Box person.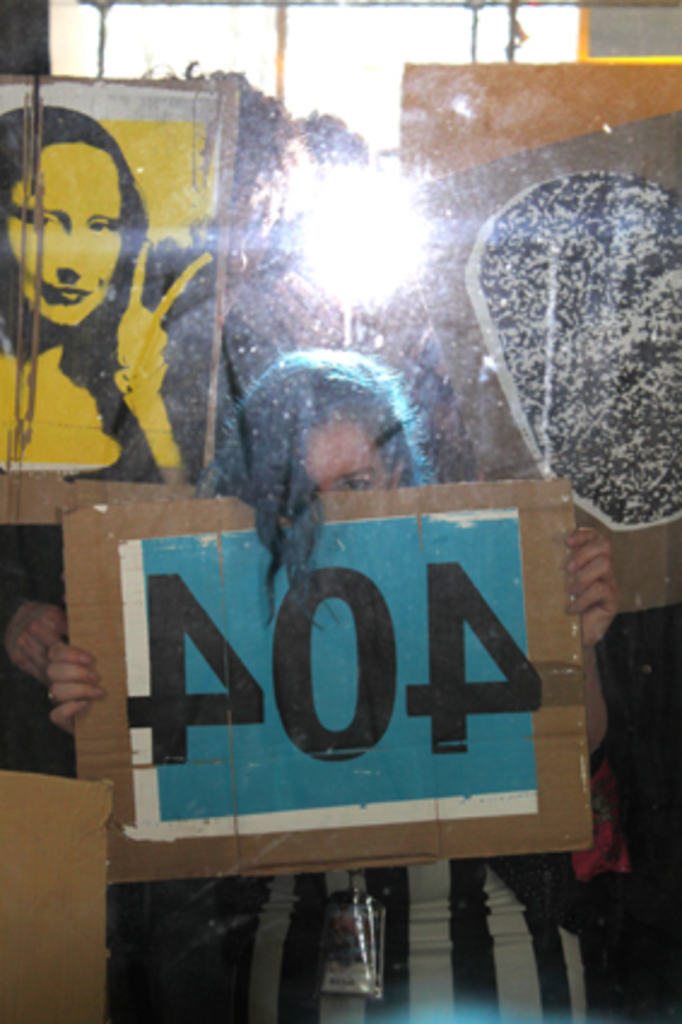
[0, 104, 207, 484].
